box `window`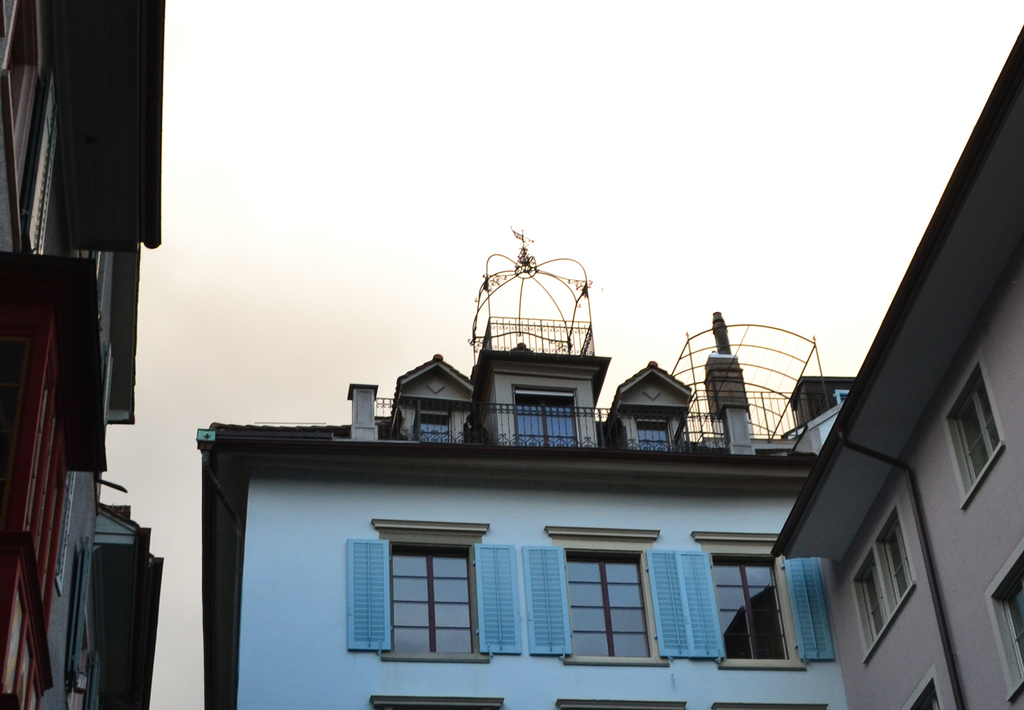
{"left": 636, "top": 416, "right": 675, "bottom": 451}
